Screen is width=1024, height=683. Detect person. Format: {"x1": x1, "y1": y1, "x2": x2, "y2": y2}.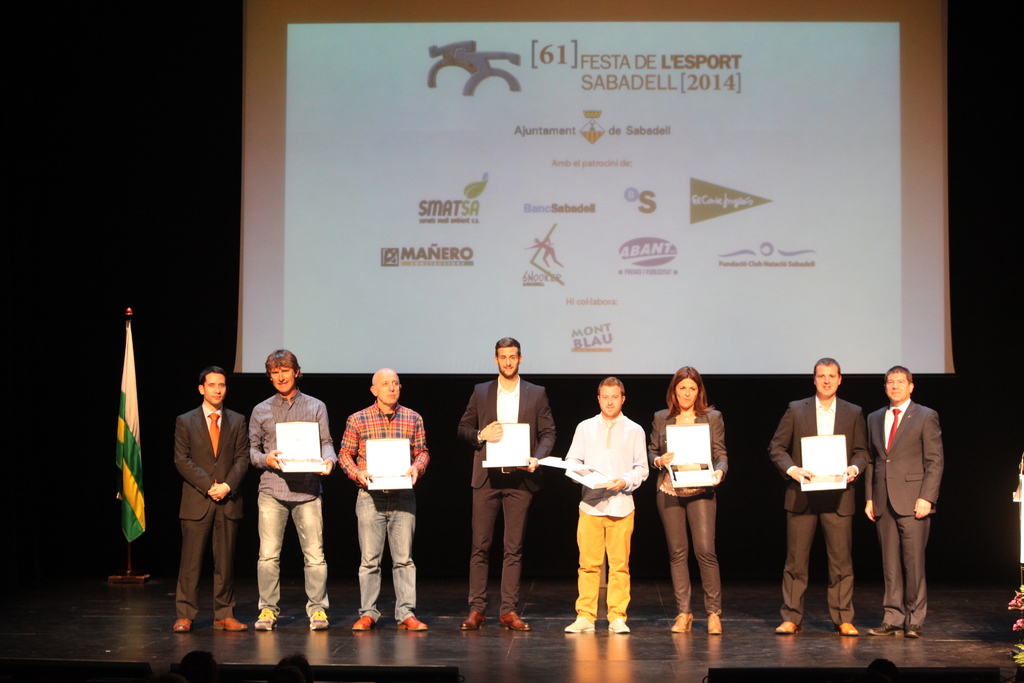
{"x1": 171, "y1": 365, "x2": 251, "y2": 634}.
